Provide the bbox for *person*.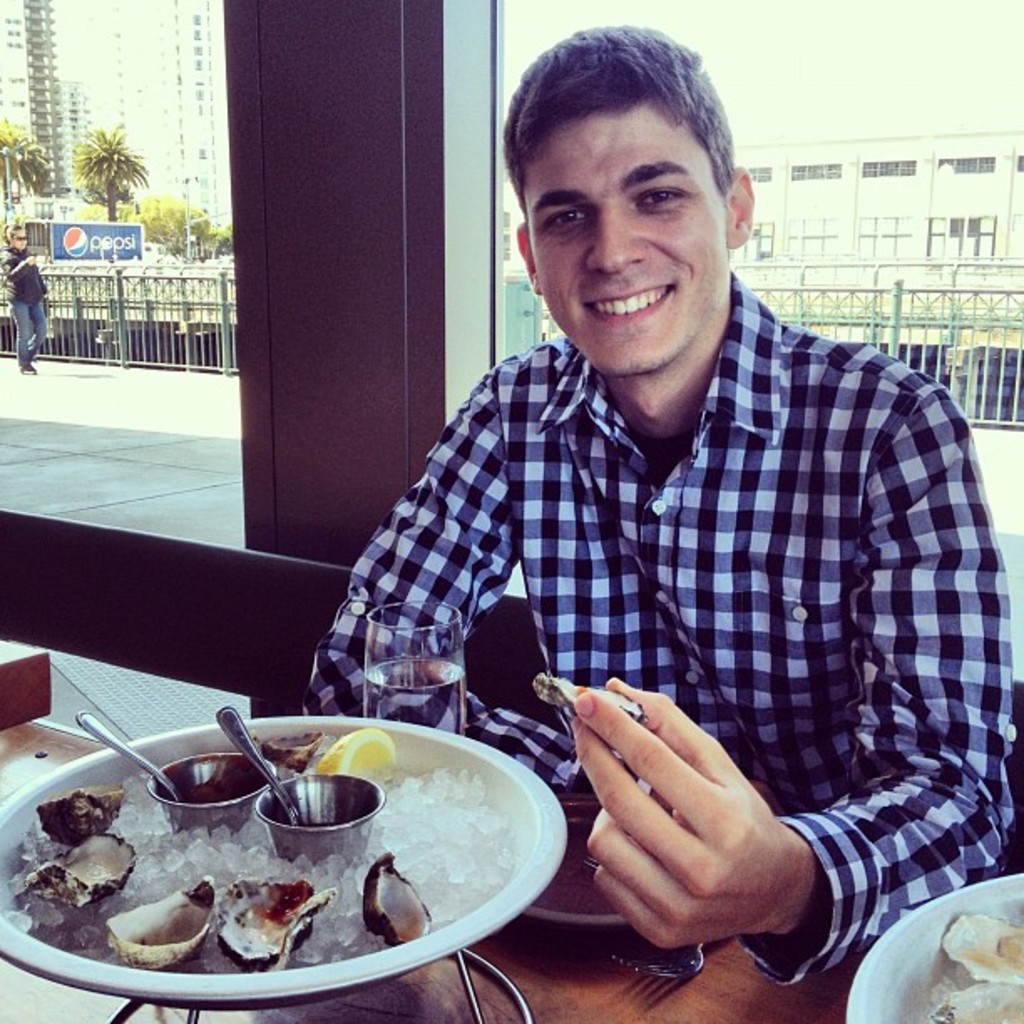
box(0, 212, 45, 378).
